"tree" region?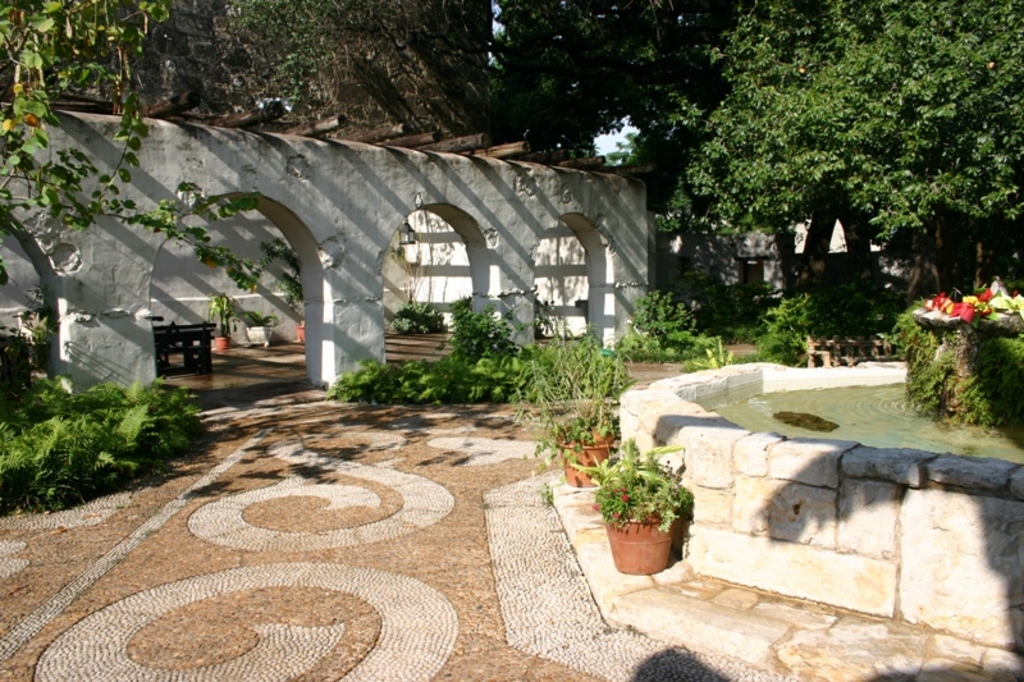
<bbox>486, 0, 735, 338</bbox>
